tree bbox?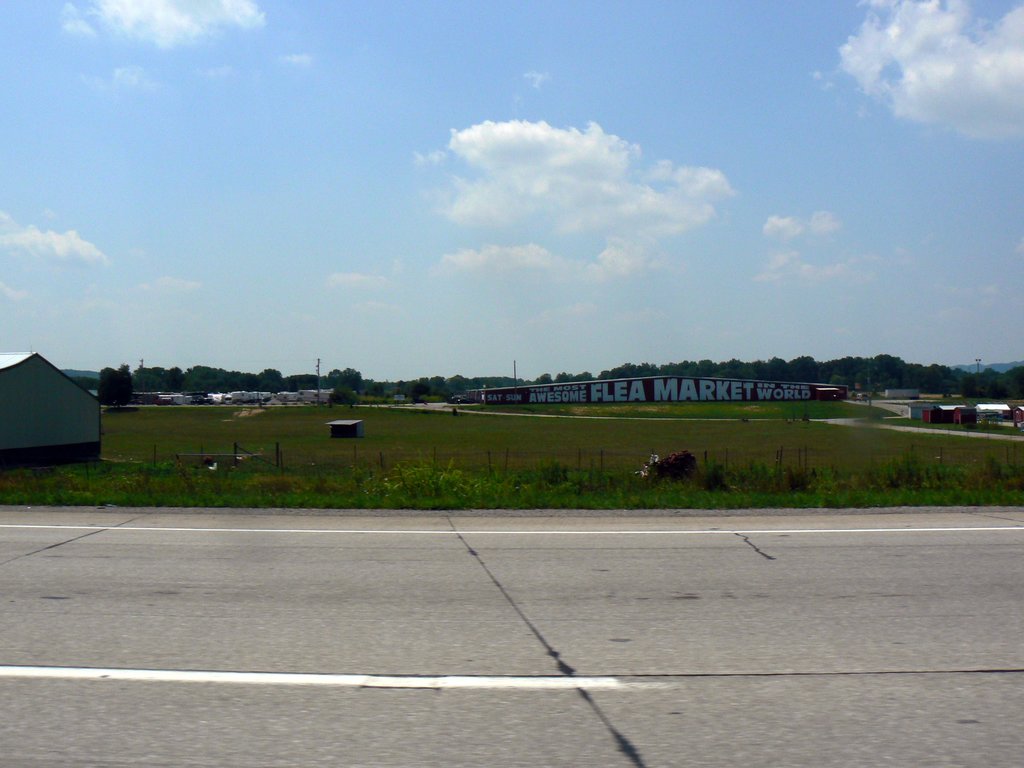
bbox=[186, 367, 219, 399]
